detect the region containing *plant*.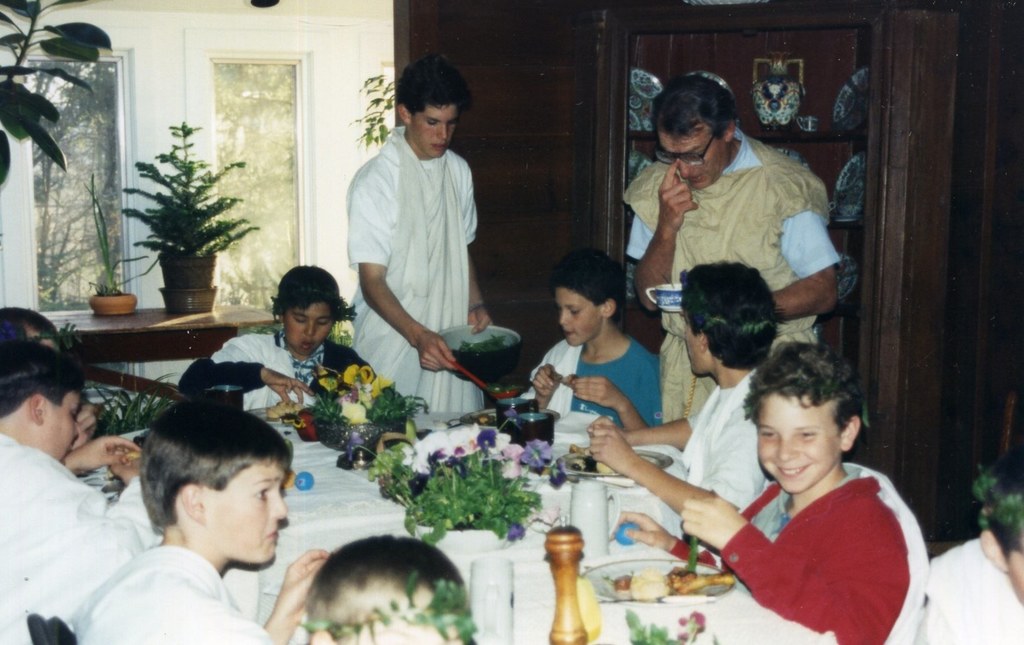
<bbox>50, 313, 90, 352</bbox>.
